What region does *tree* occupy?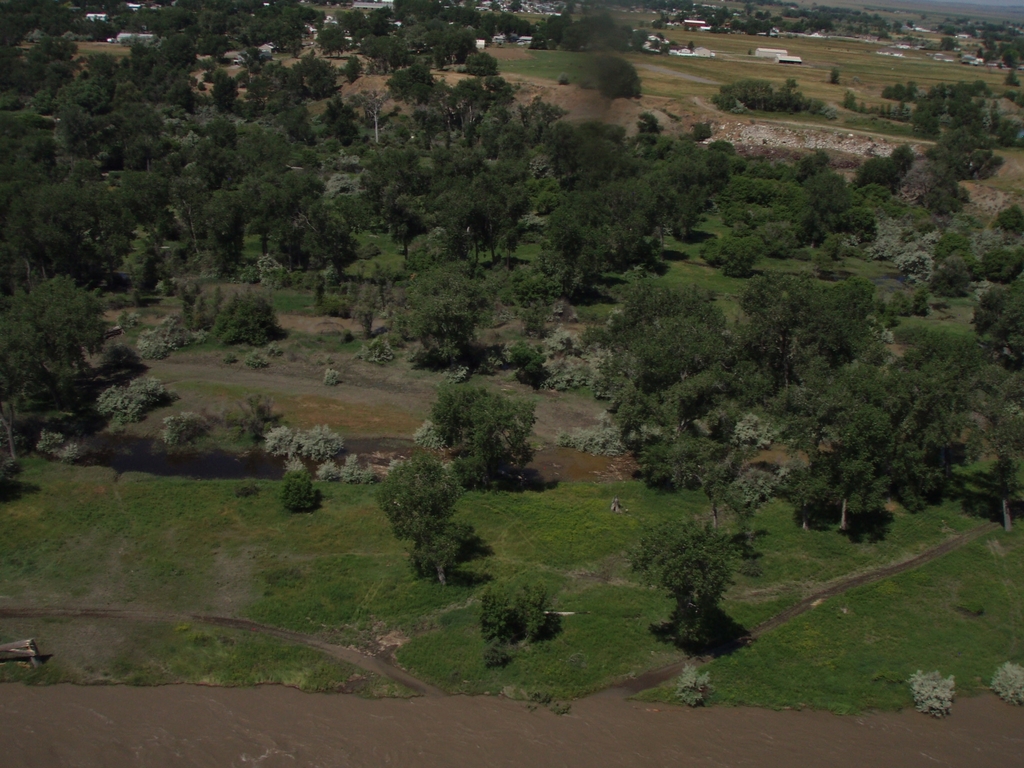
(x1=0, y1=305, x2=36, y2=415).
